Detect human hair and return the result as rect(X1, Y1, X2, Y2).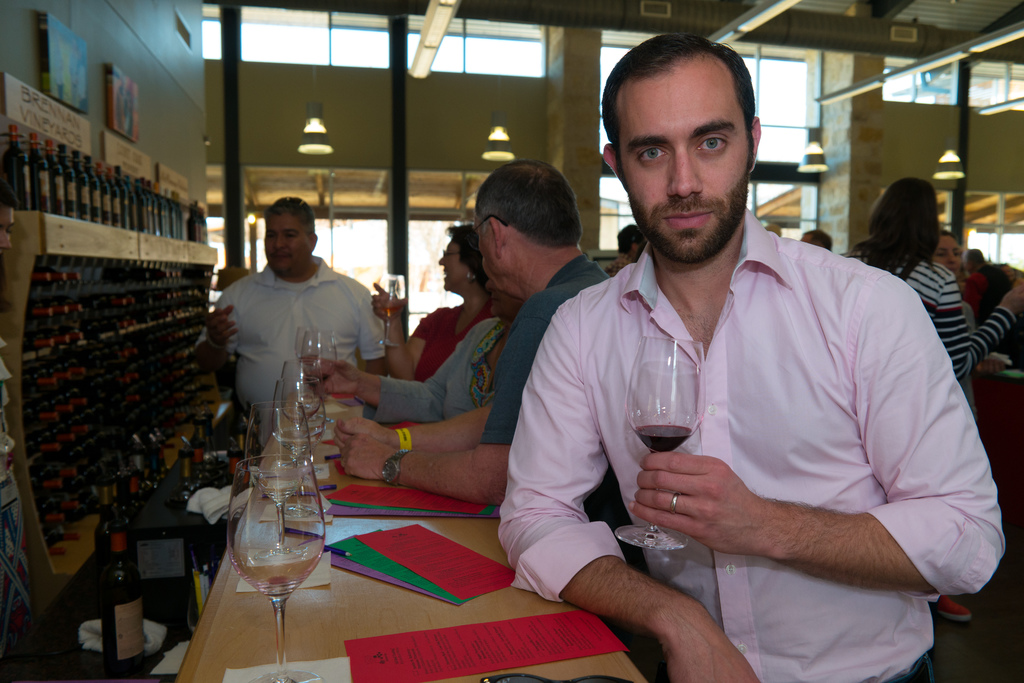
rect(479, 159, 584, 247).
